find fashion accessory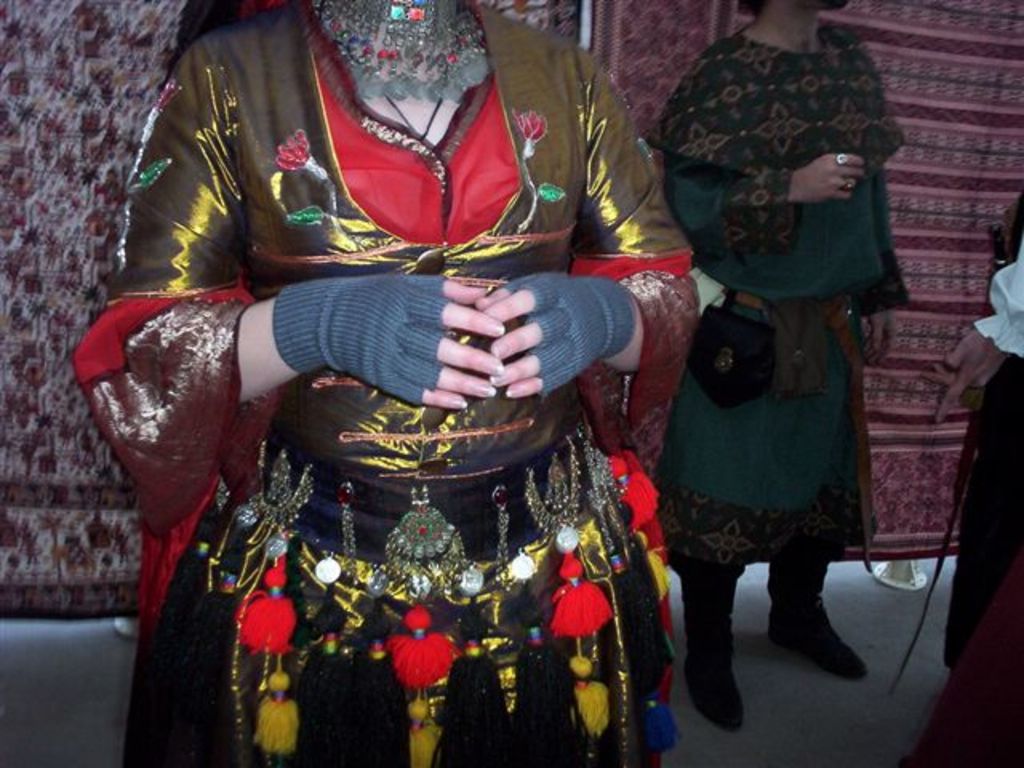
left=346, top=50, right=448, bottom=136
